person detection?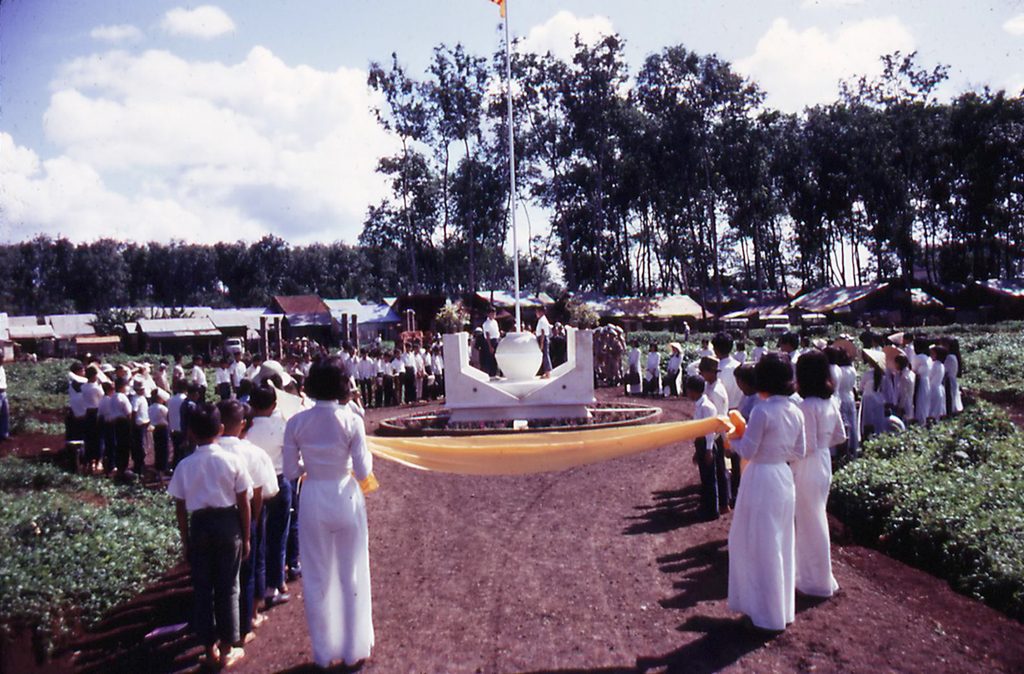
bbox=(107, 374, 130, 472)
